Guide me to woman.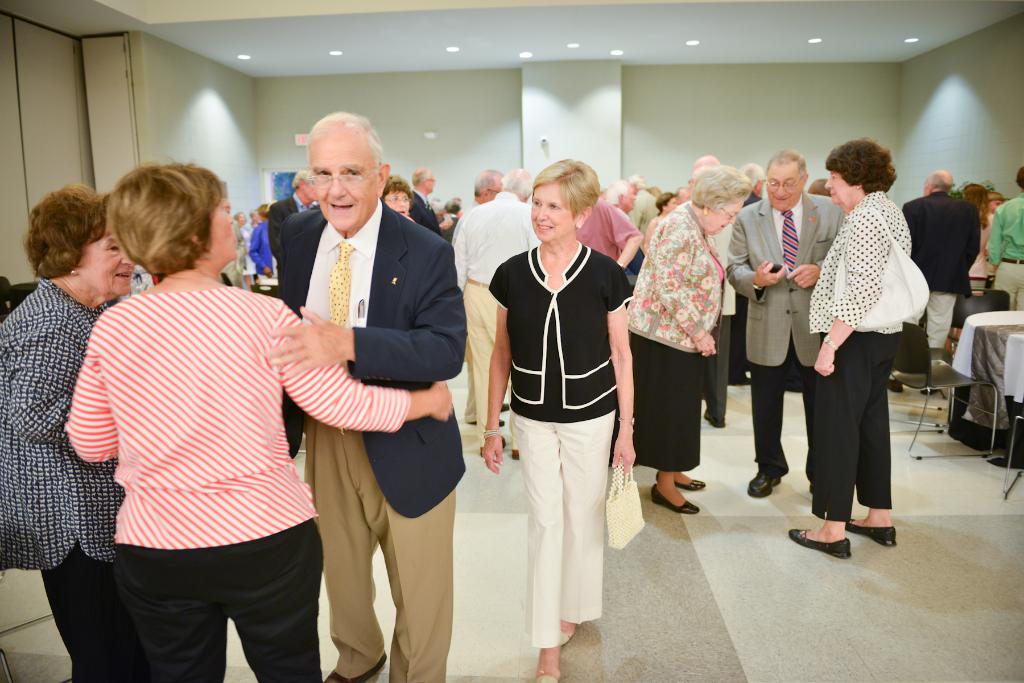
Guidance: [381, 176, 414, 219].
